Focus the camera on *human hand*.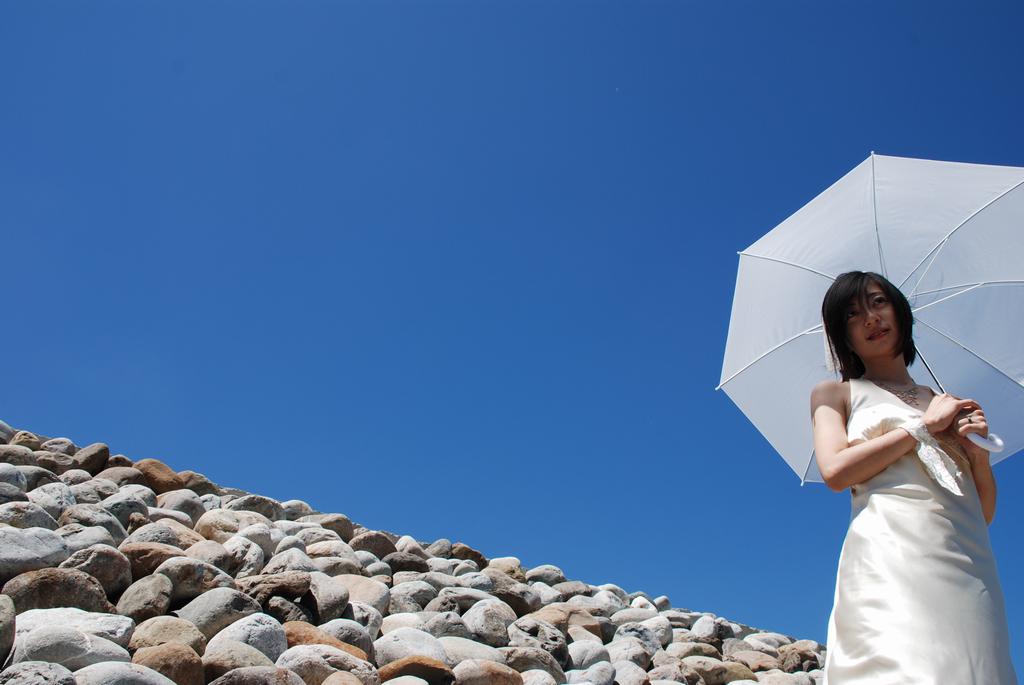
Focus region: left=925, top=393, right=982, bottom=433.
